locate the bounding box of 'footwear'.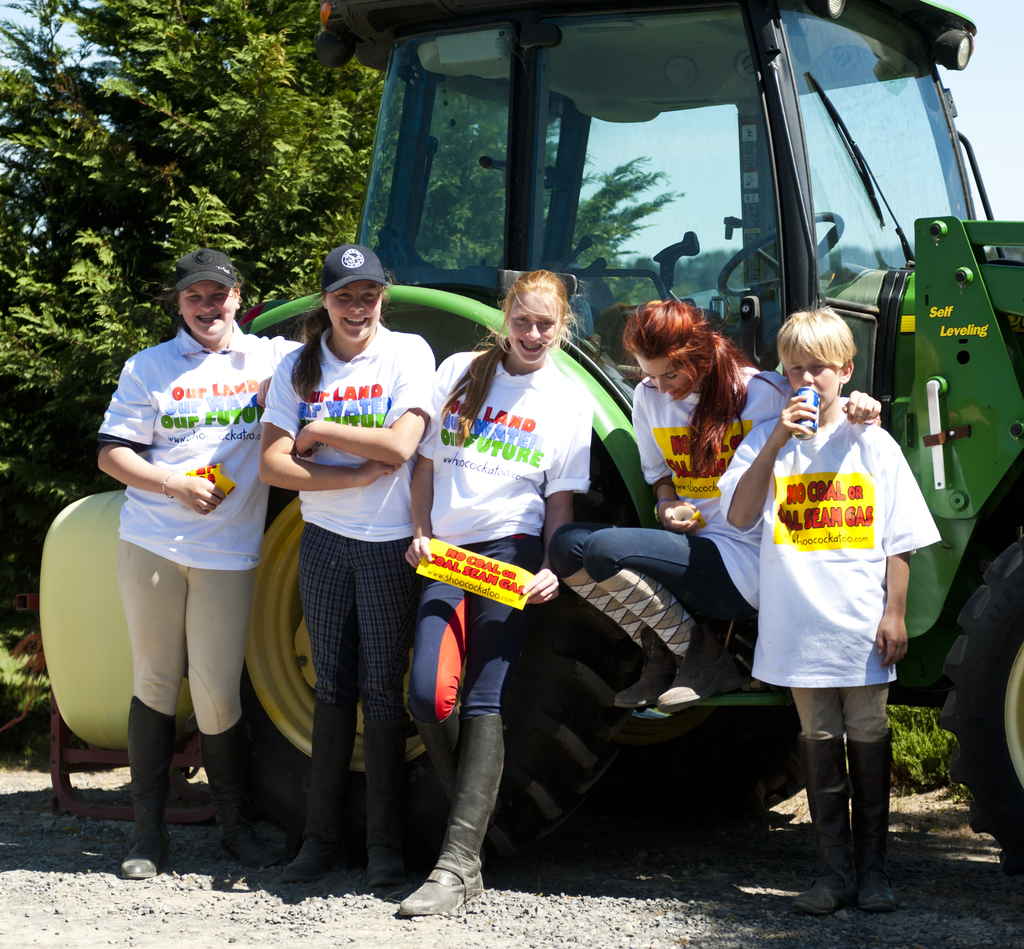
Bounding box: (left=650, top=622, right=756, bottom=711).
